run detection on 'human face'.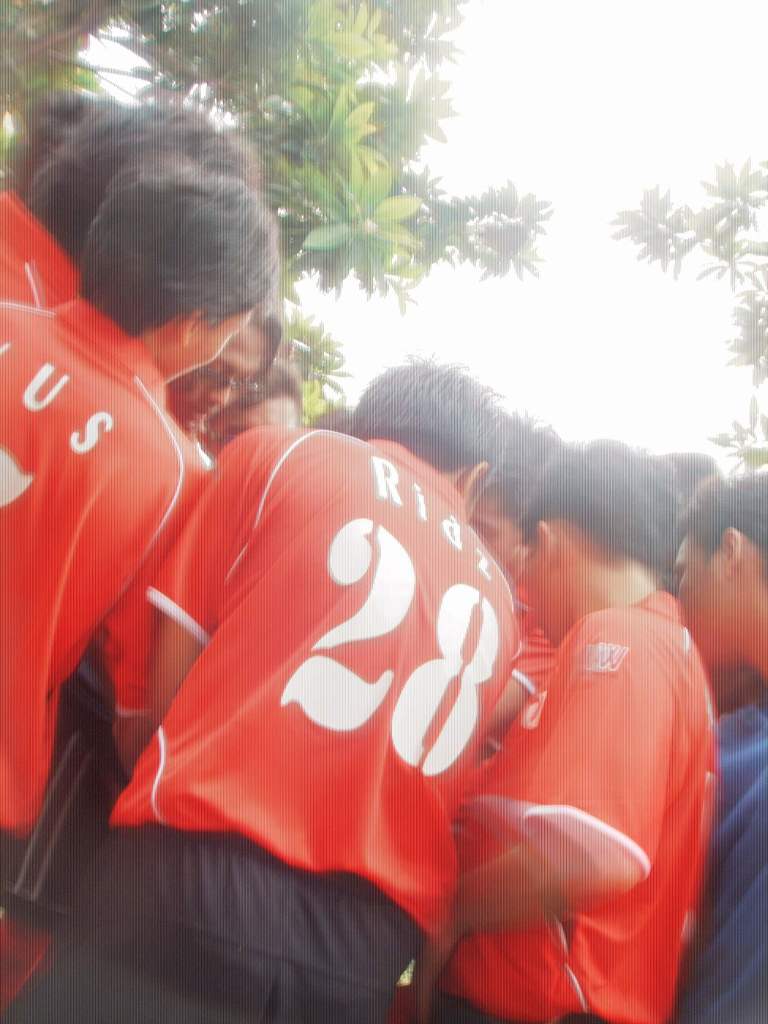
Result: <bbox>160, 321, 269, 435</bbox>.
